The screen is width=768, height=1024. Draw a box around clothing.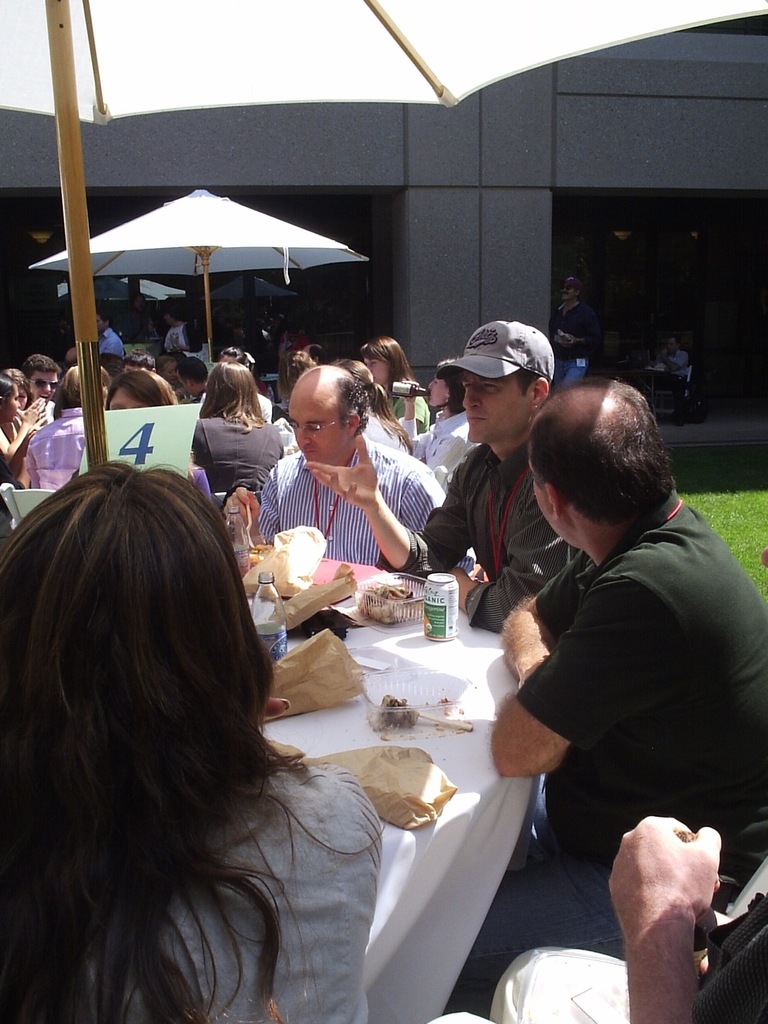
rect(82, 763, 383, 1023).
